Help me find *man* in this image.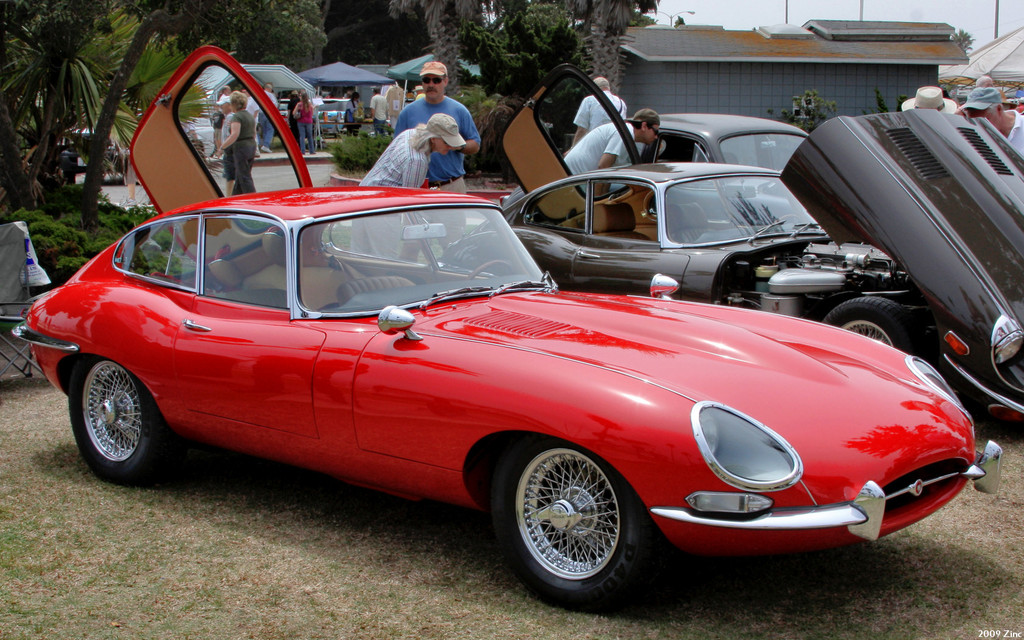
Found it: x1=364 y1=83 x2=388 y2=140.
